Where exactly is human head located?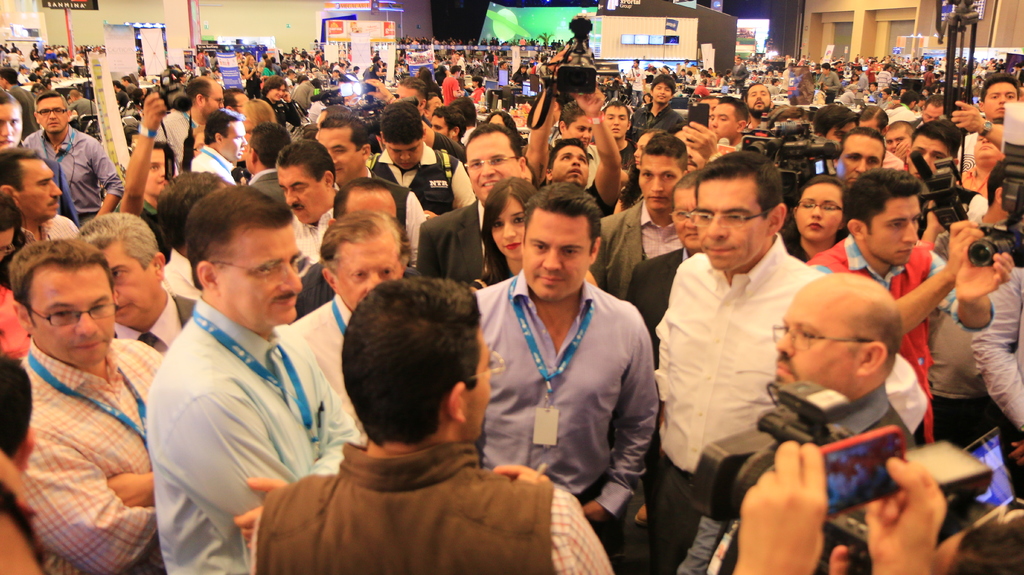
Its bounding box is 33/93/72/135.
